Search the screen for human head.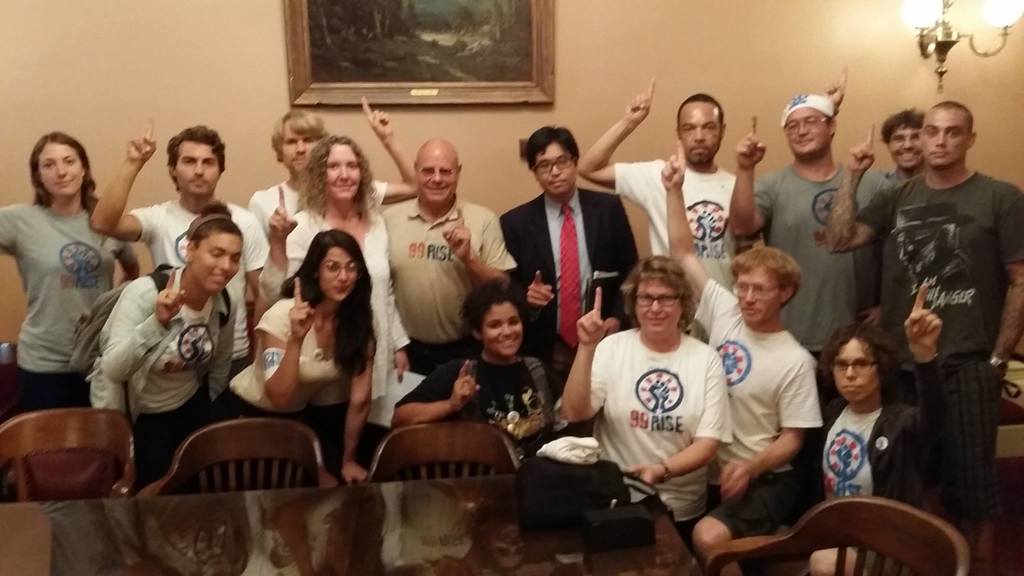
Found at [730, 248, 797, 328].
